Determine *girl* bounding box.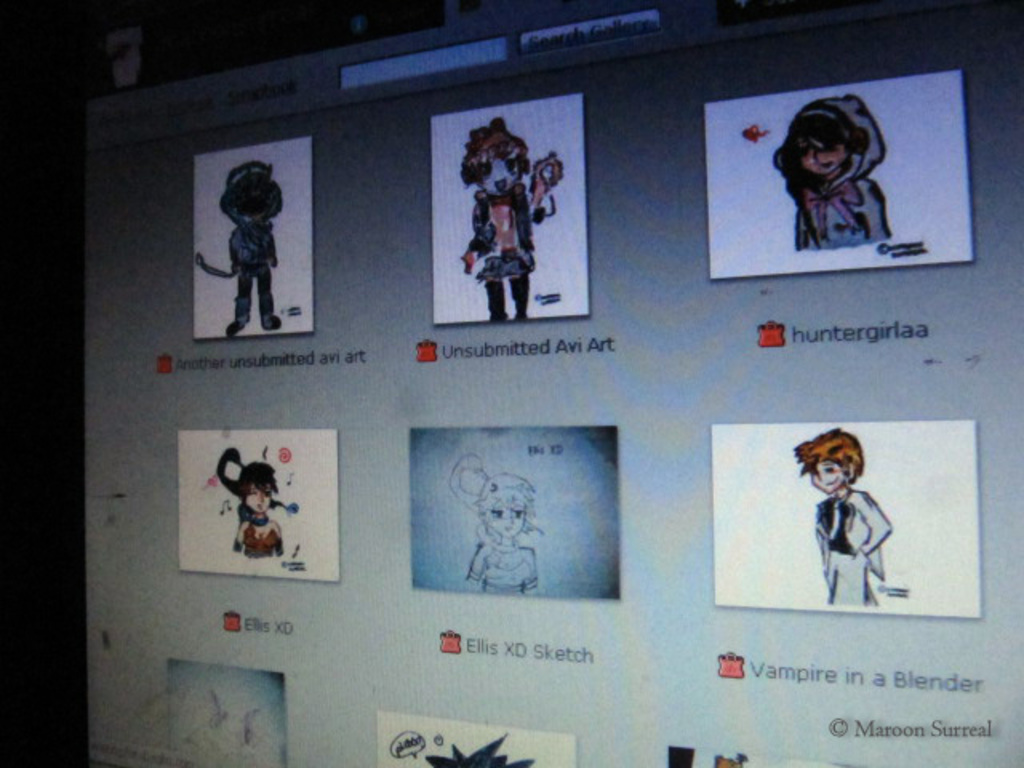
Determined: [left=770, top=85, right=894, bottom=245].
